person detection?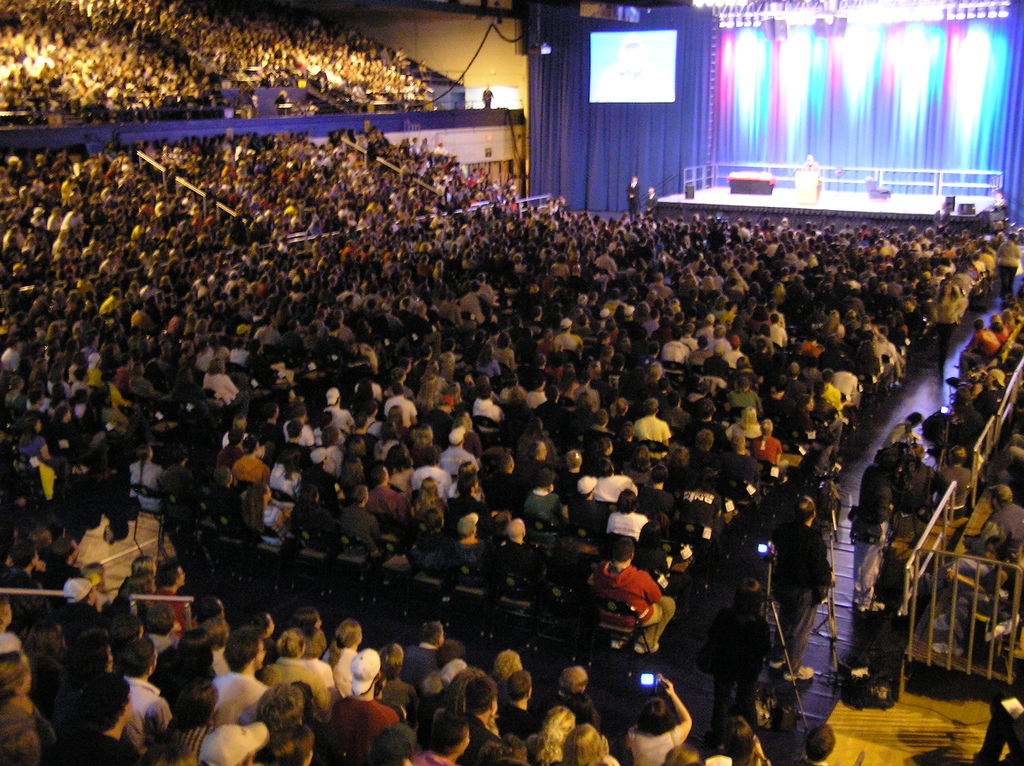
[x1=522, y1=380, x2=541, y2=413]
